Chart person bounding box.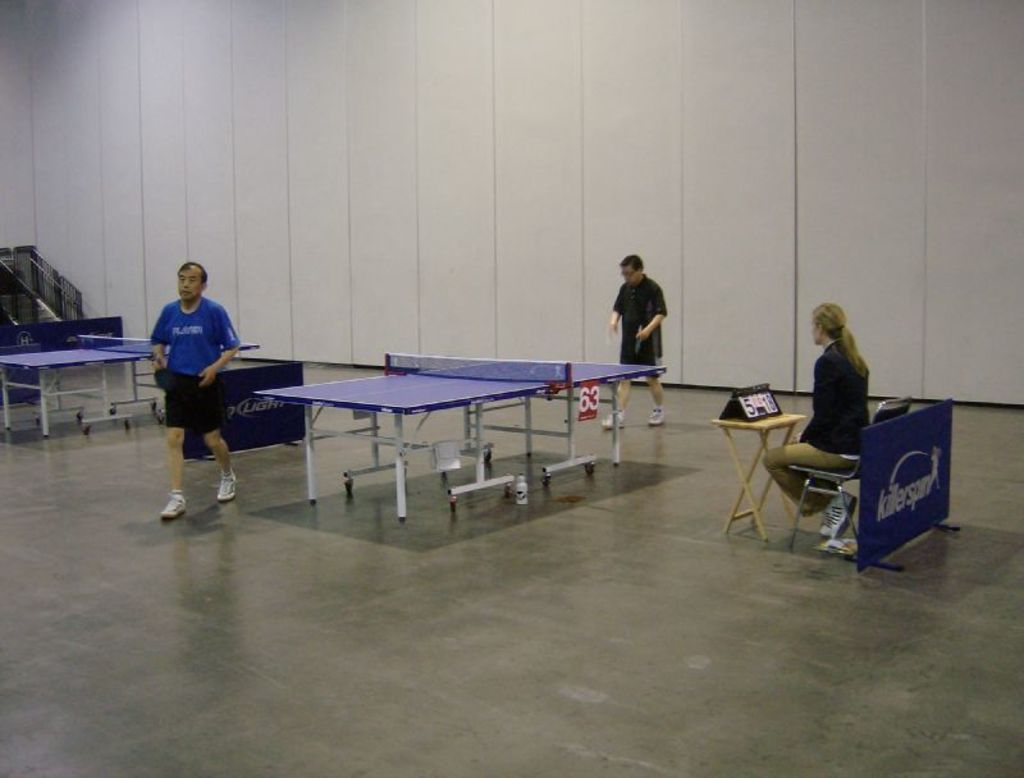
Charted: pyautogui.locateOnScreen(765, 303, 873, 525).
